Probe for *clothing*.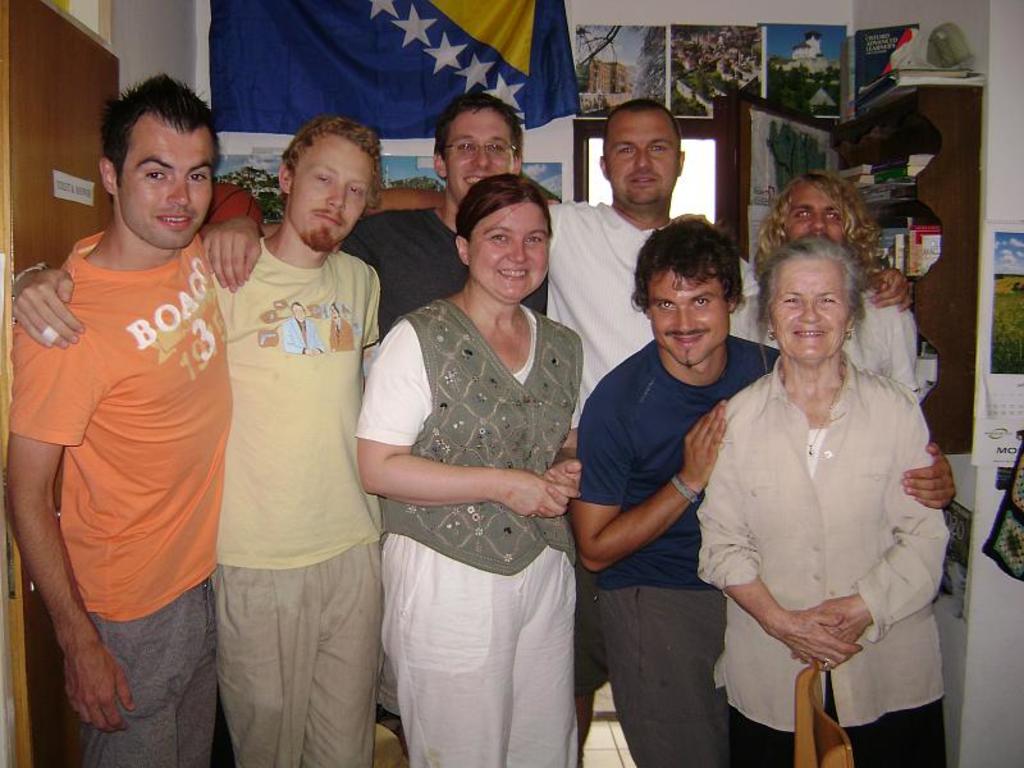
Probe result: (left=699, top=319, right=948, bottom=727).
